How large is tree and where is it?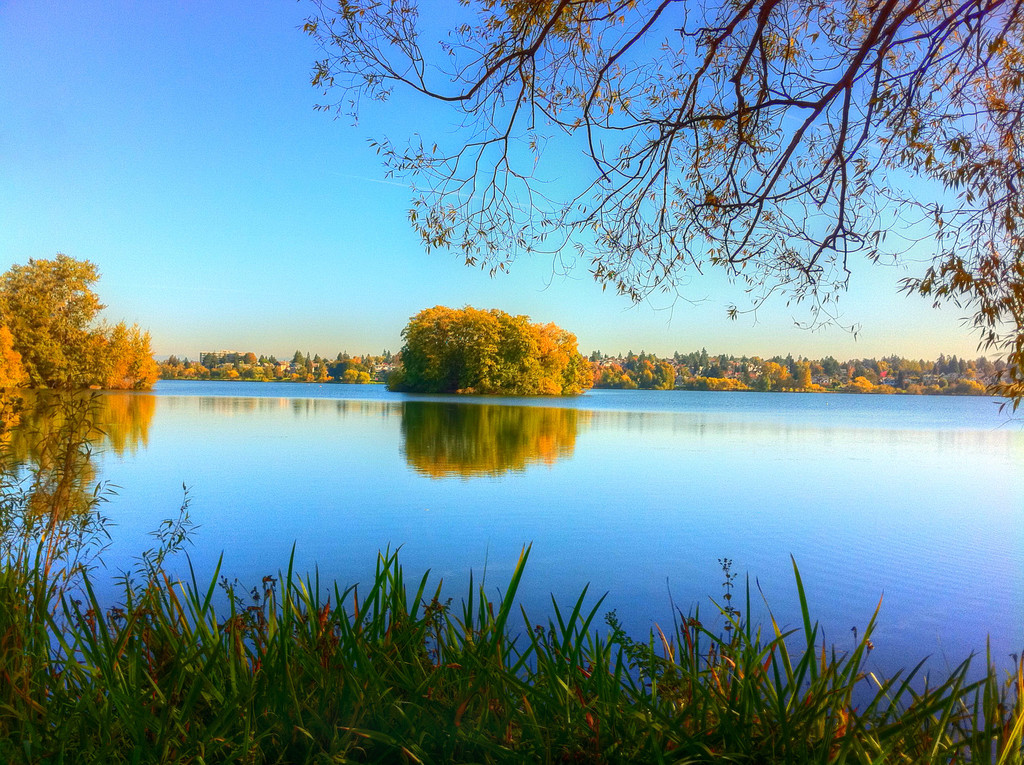
Bounding box: bbox=(297, 0, 1023, 415).
